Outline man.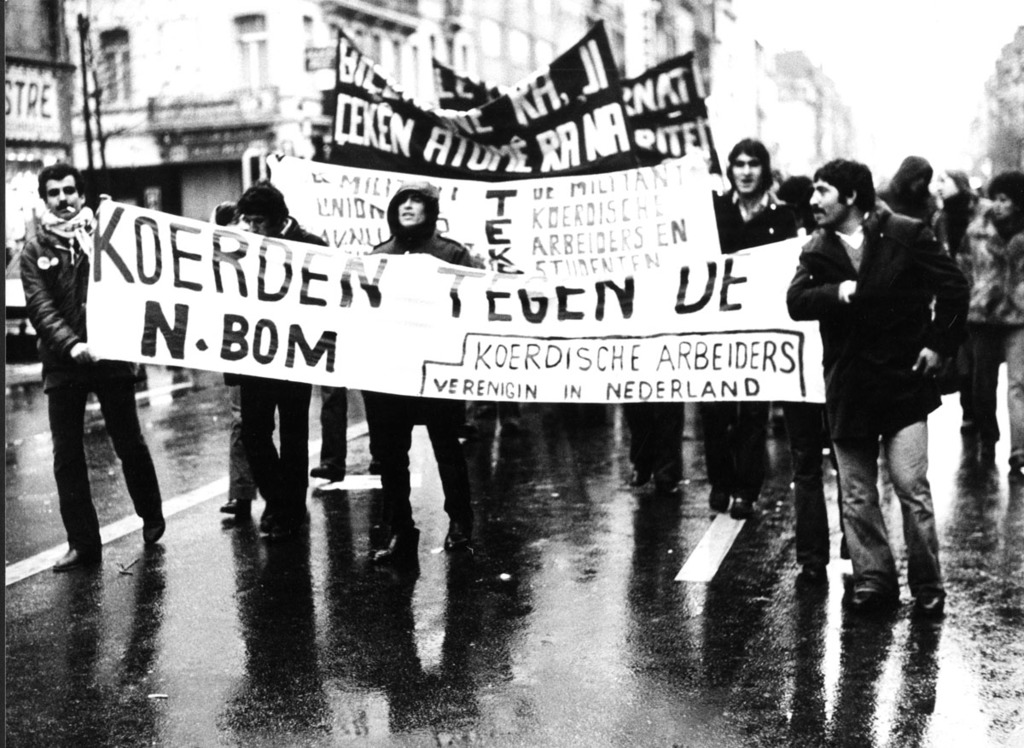
Outline: rect(711, 135, 796, 499).
